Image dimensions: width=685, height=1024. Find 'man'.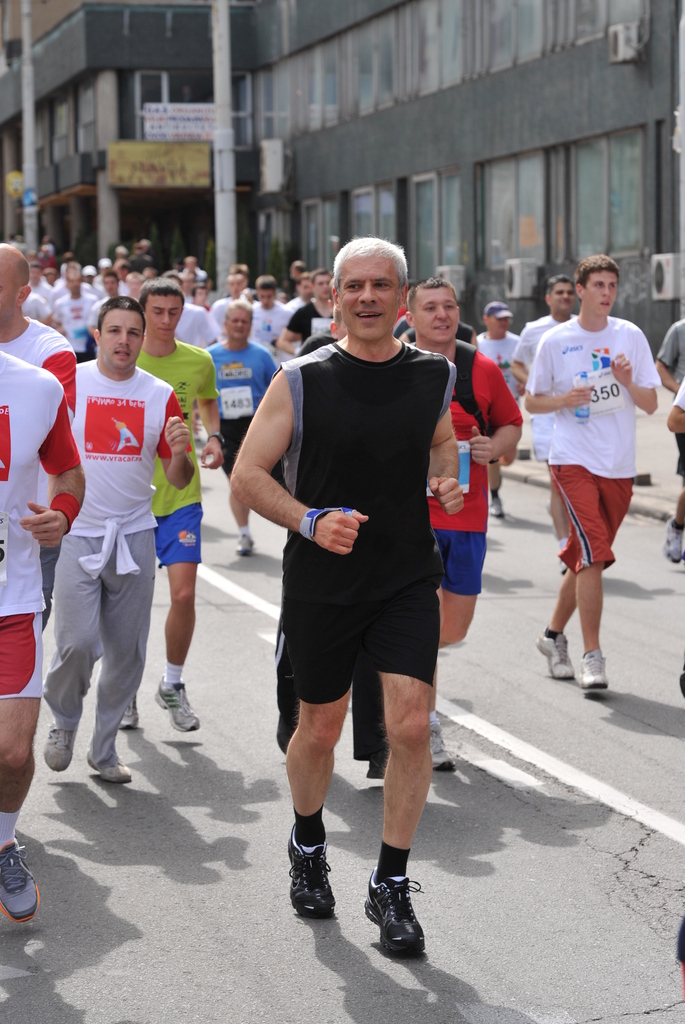
<region>283, 258, 309, 296</region>.
